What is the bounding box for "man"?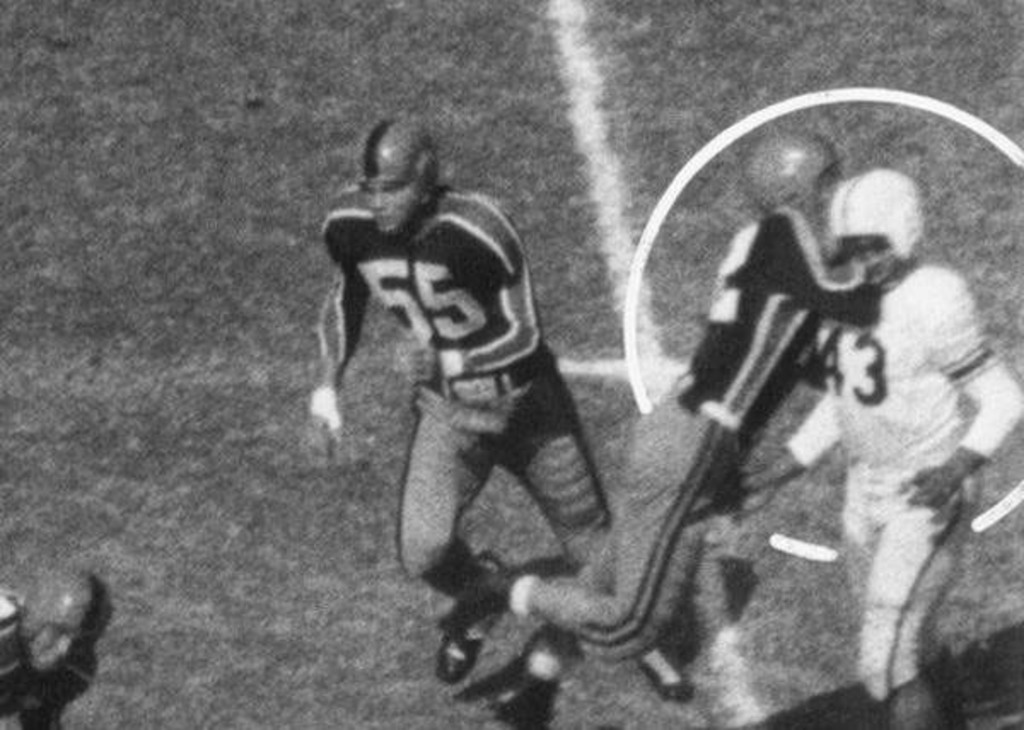
739/165/1022/728.
